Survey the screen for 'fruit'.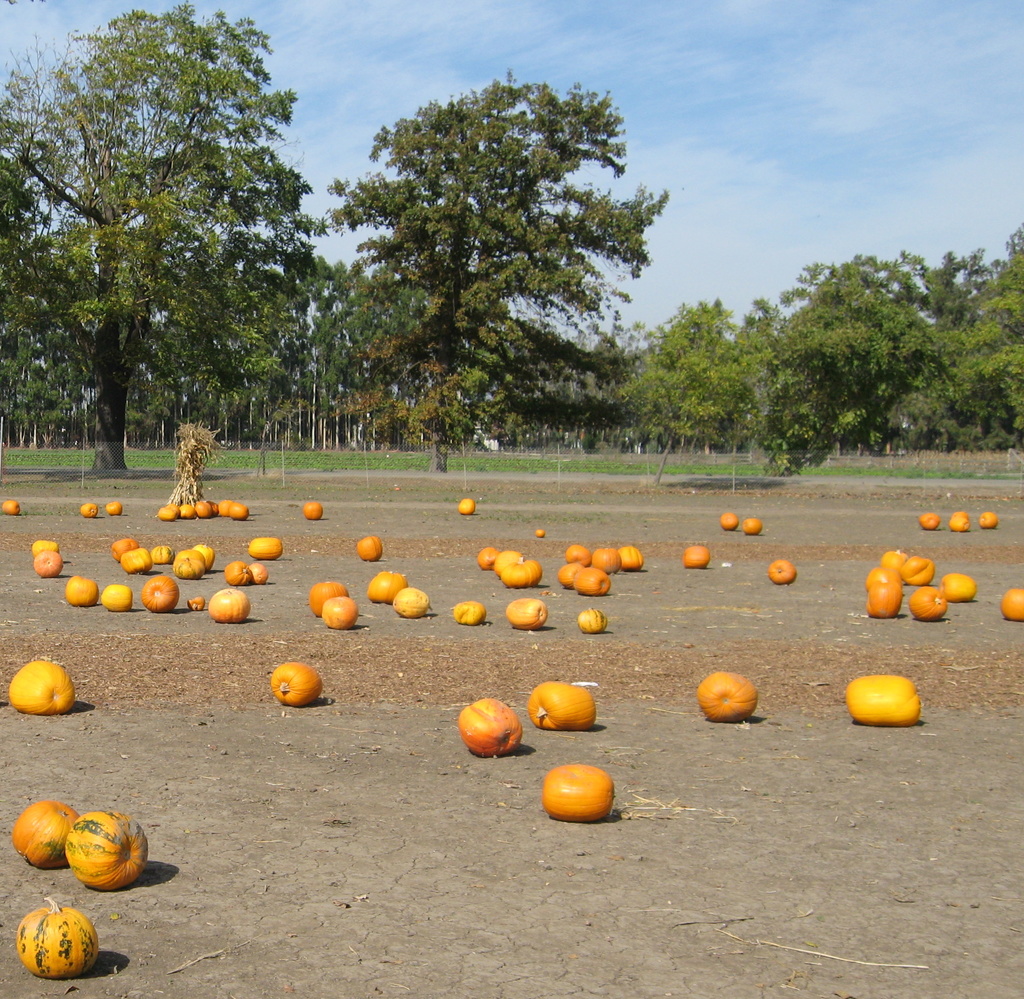
Survey found: 458, 499, 472, 513.
